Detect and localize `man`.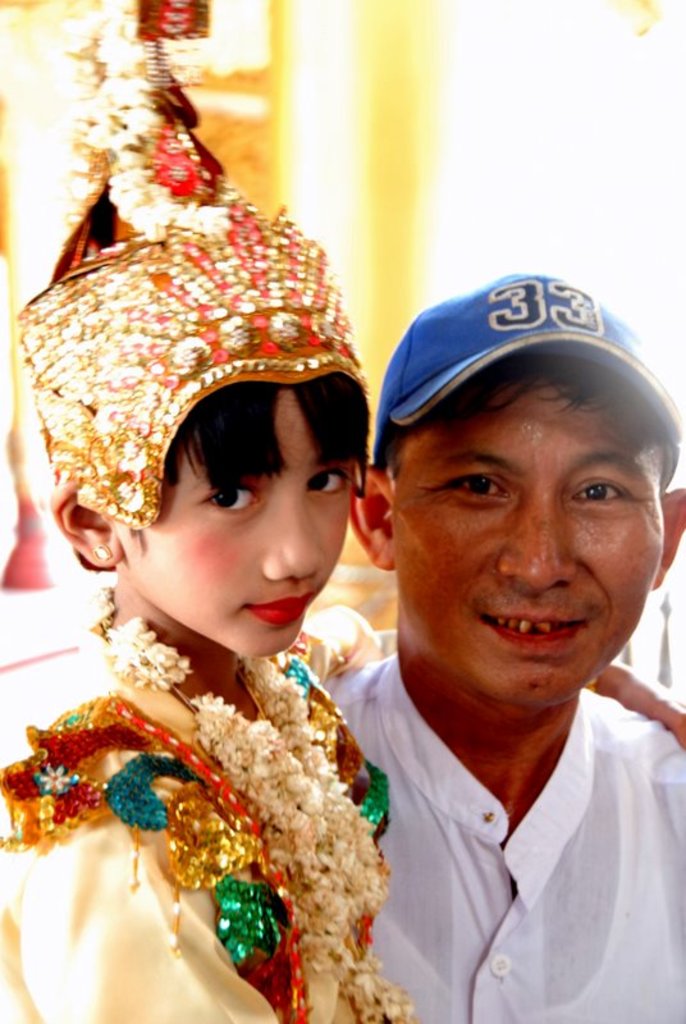
Localized at <box>291,214,685,1023</box>.
